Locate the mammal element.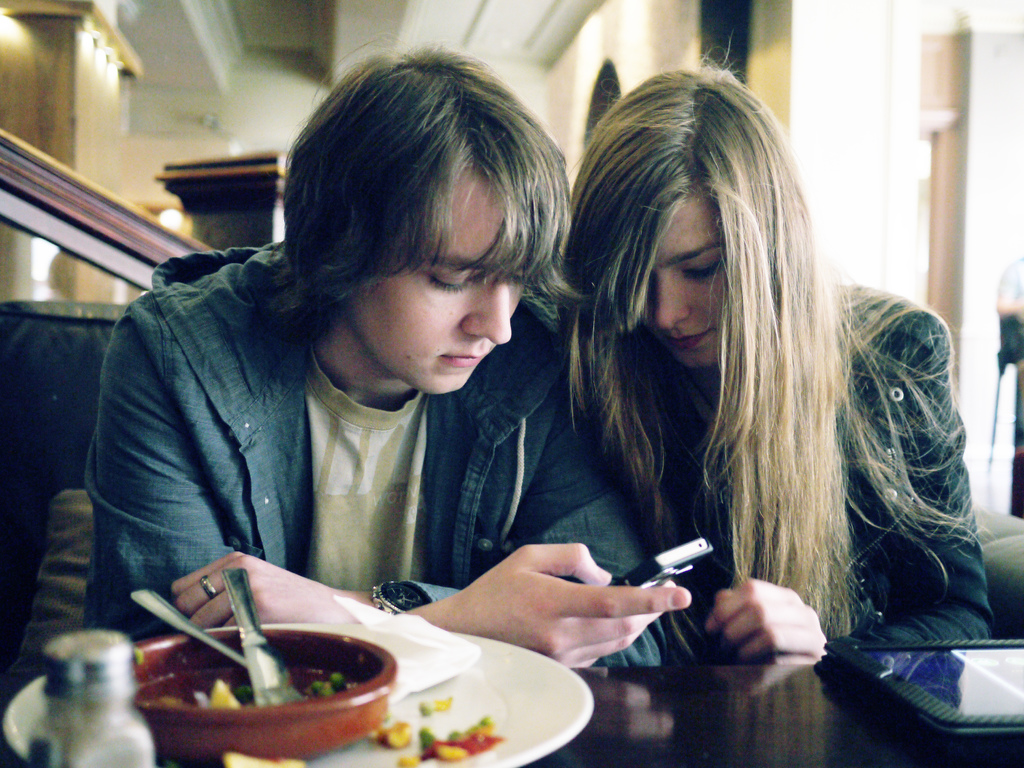
Element bbox: box(91, 44, 722, 680).
